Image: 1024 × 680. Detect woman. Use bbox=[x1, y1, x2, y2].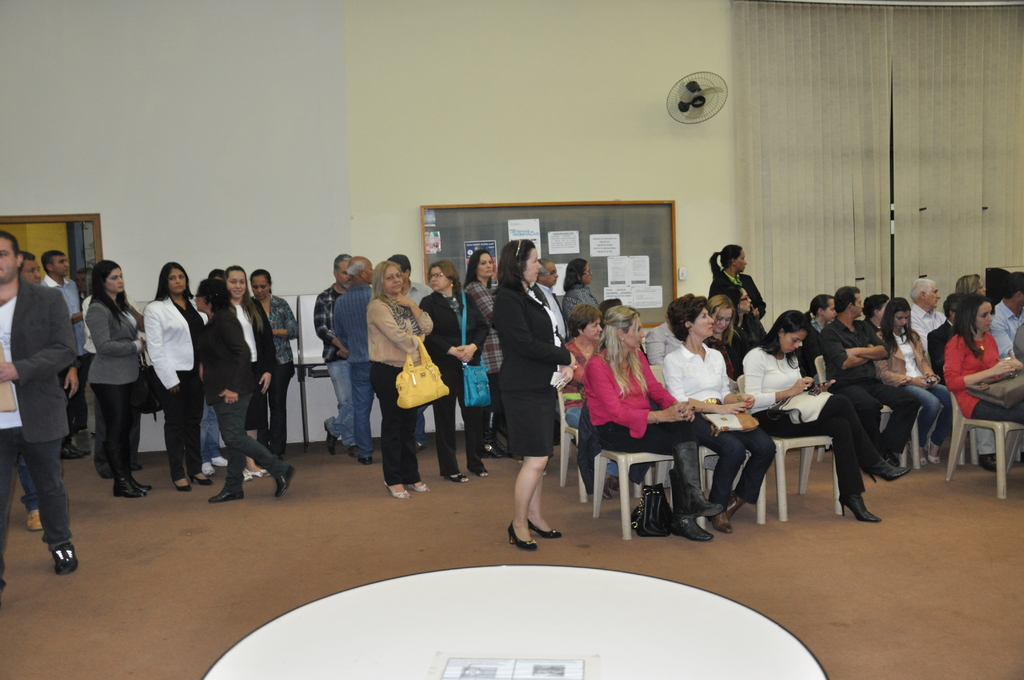
bbox=[942, 296, 1023, 429].
